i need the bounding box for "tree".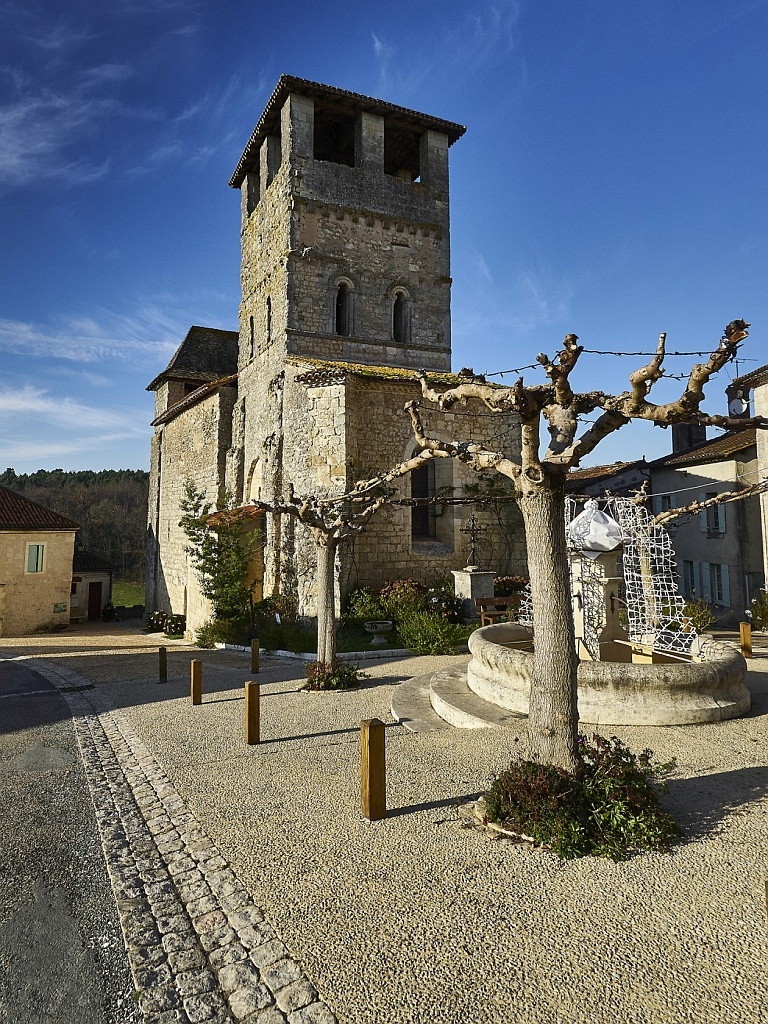
Here it is: {"x1": 256, "y1": 488, "x2": 417, "y2": 694}.
